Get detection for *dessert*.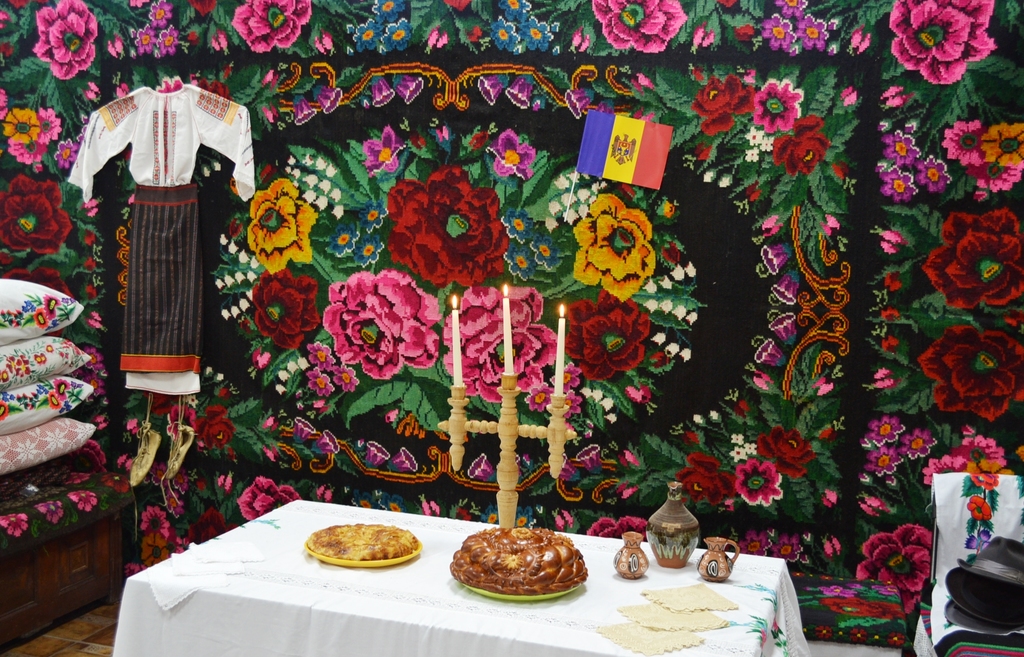
Detection: region(653, 586, 732, 611).
